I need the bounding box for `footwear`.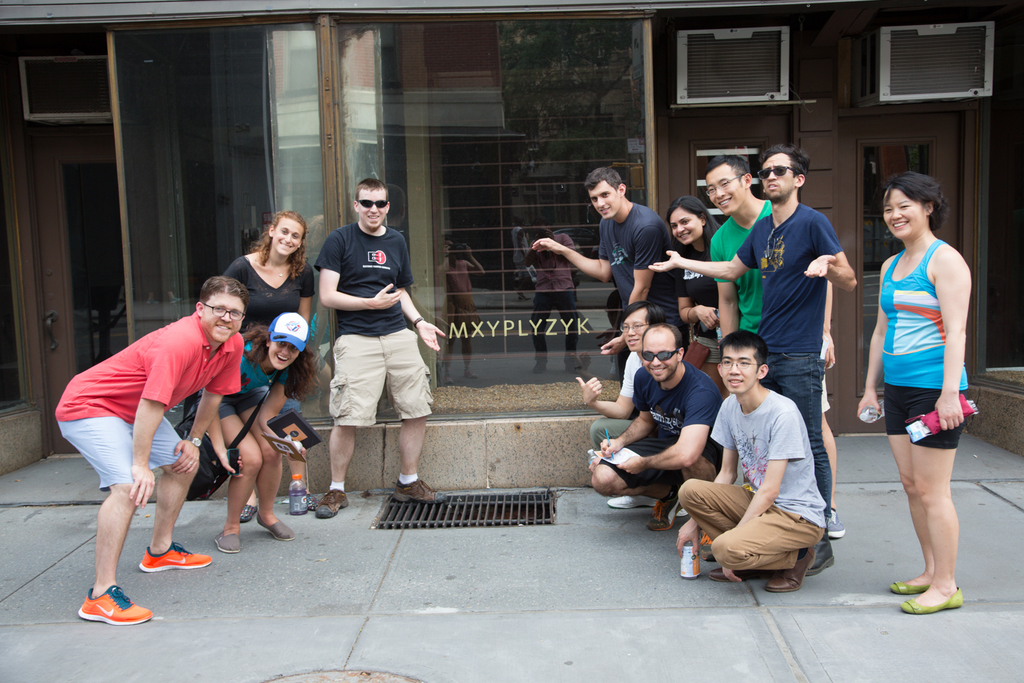
Here it is: Rect(803, 533, 840, 578).
